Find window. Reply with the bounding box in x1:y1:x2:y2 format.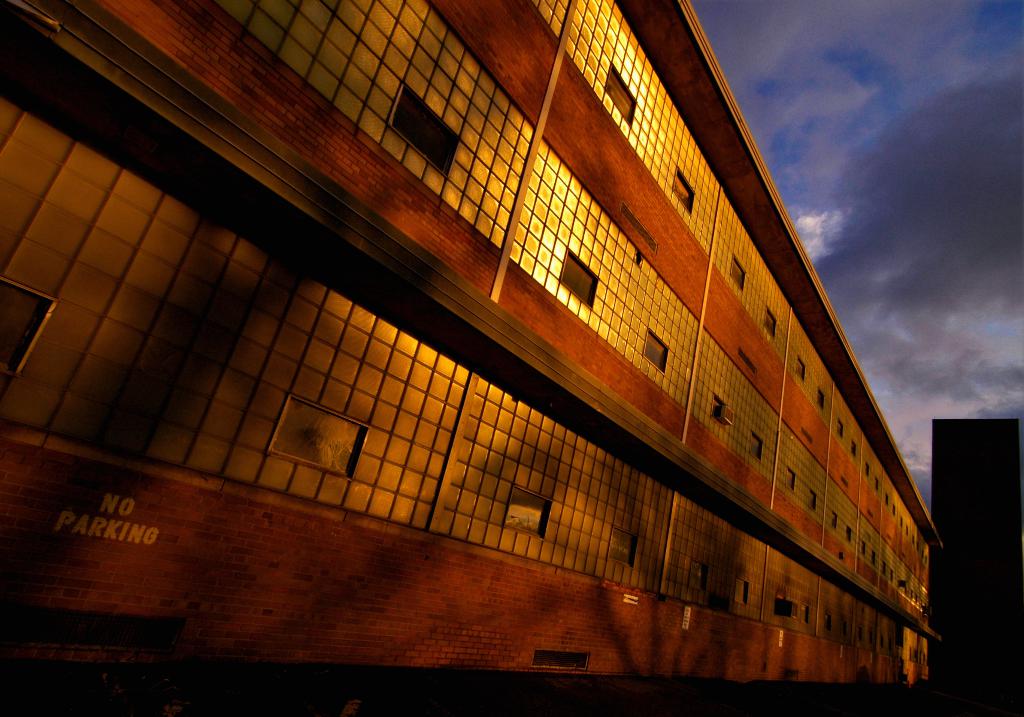
766:313:777:342.
